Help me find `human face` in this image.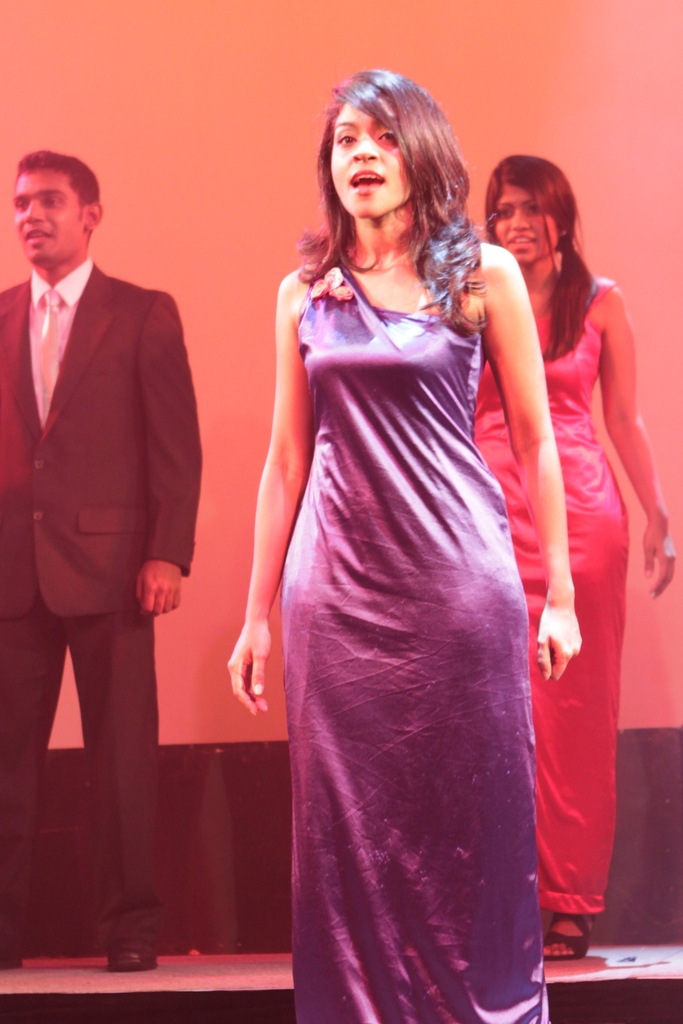
Found it: (12,169,86,262).
